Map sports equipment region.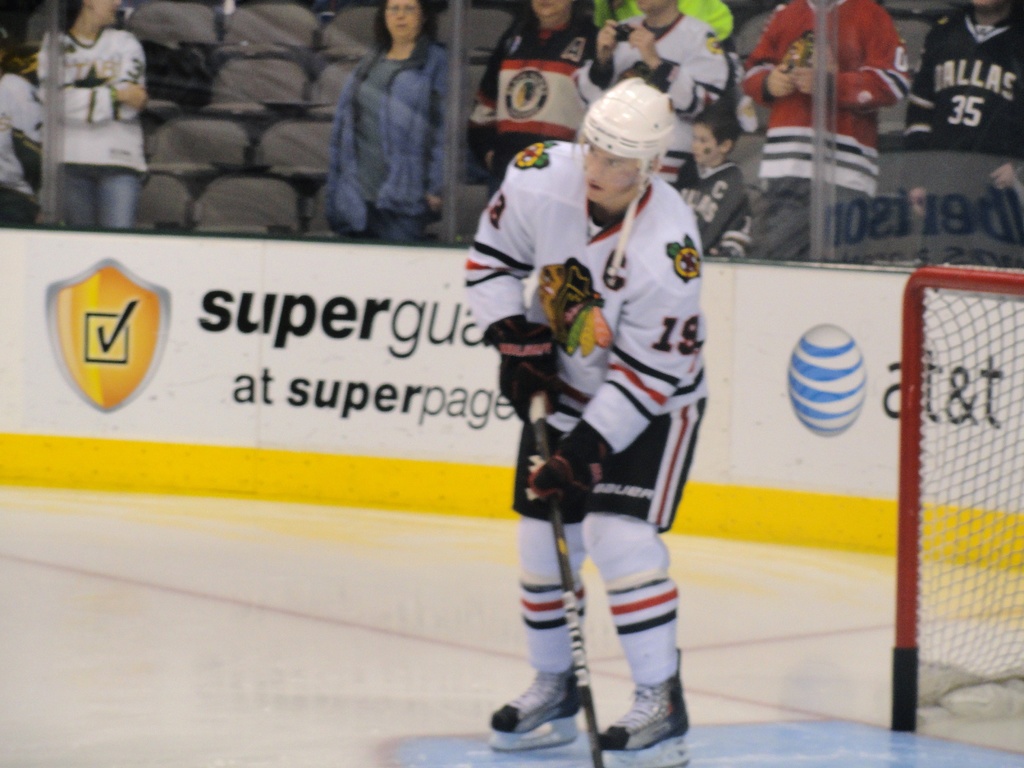
Mapped to x1=520, y1=514, x2=589, y2=680.
